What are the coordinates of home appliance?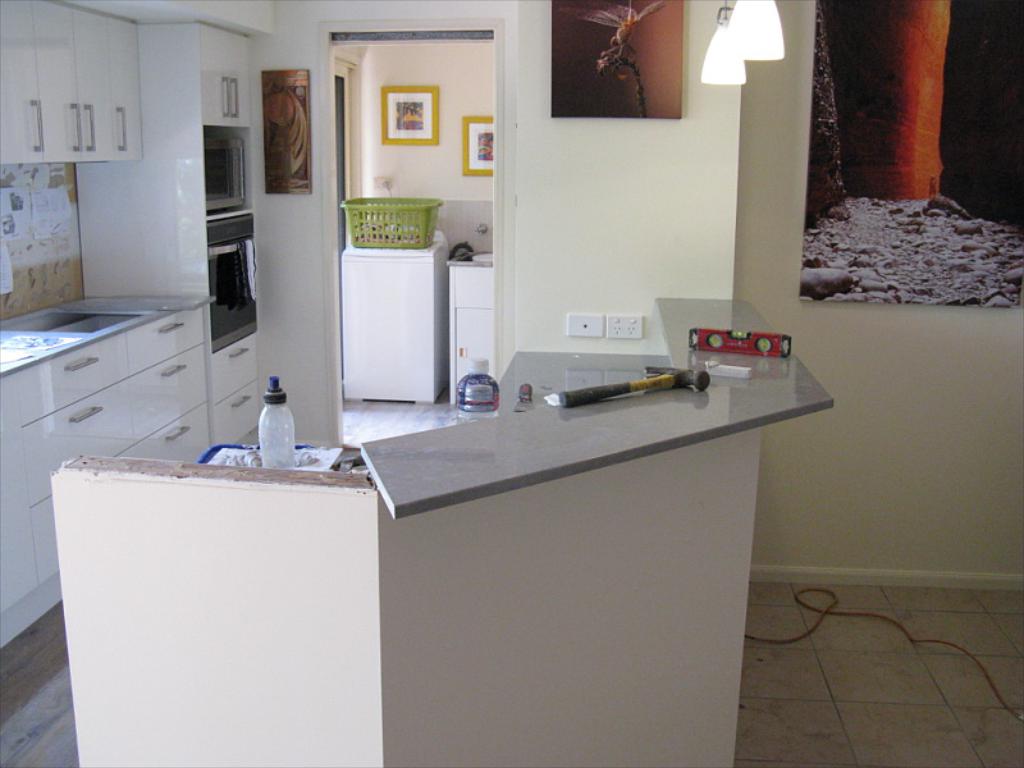
<region>204, 211, 259, 356</region>.
